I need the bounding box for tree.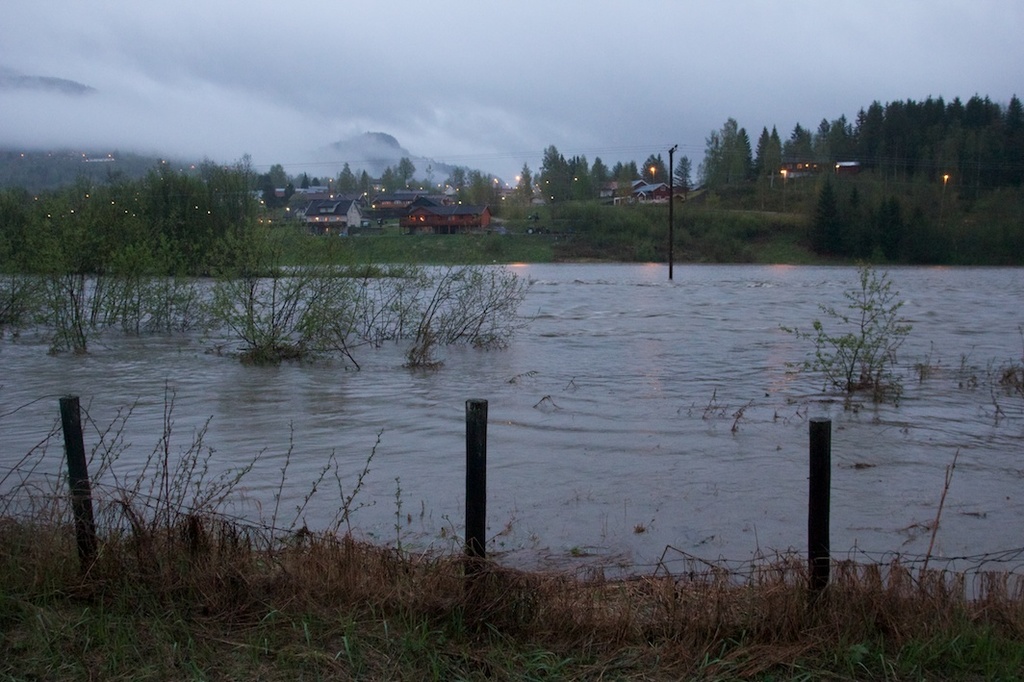
Here it is: (786,122,818,161).
